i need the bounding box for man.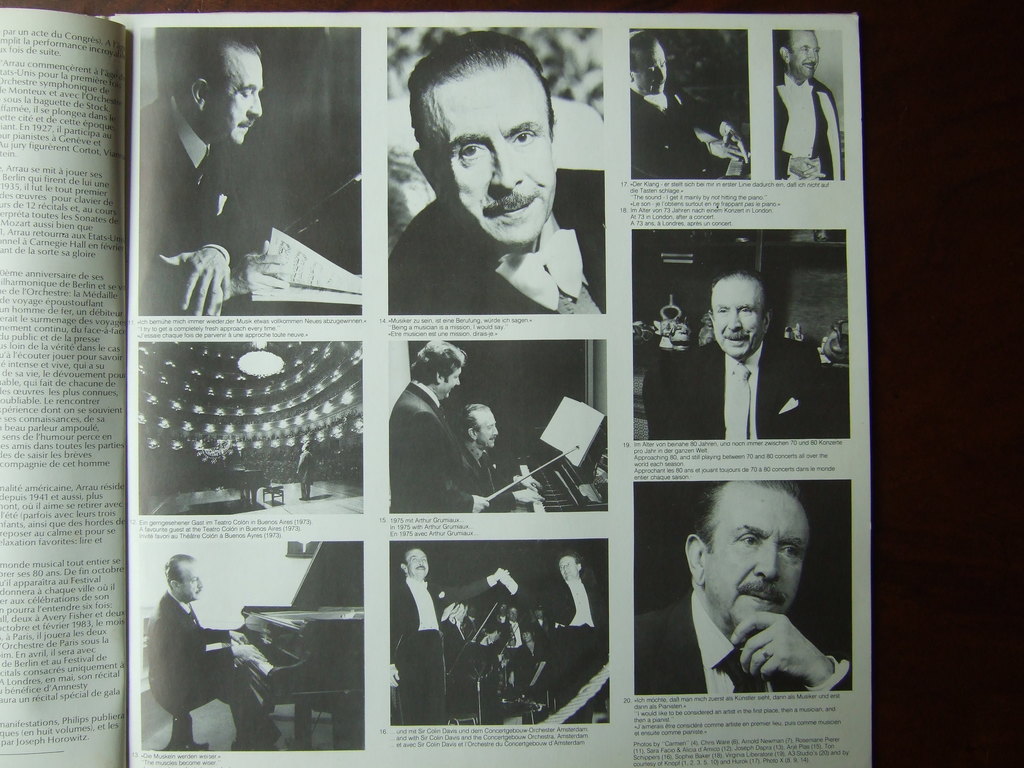
Here it is: (456,402,543,512).
